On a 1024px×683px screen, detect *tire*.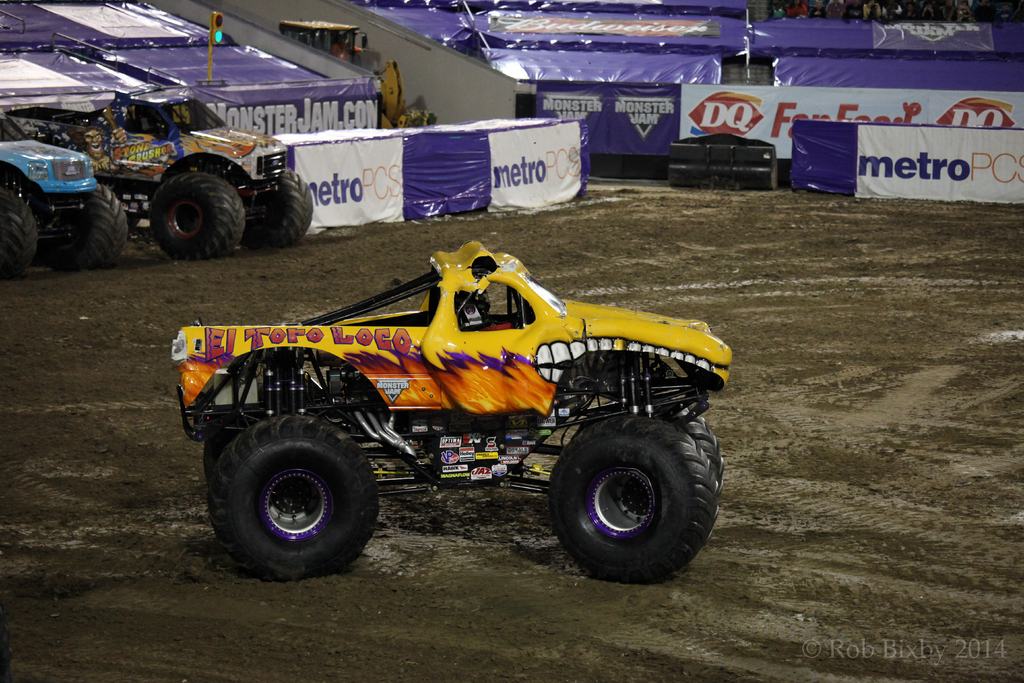
(left=546, top=415, right=717, bottom=580).
